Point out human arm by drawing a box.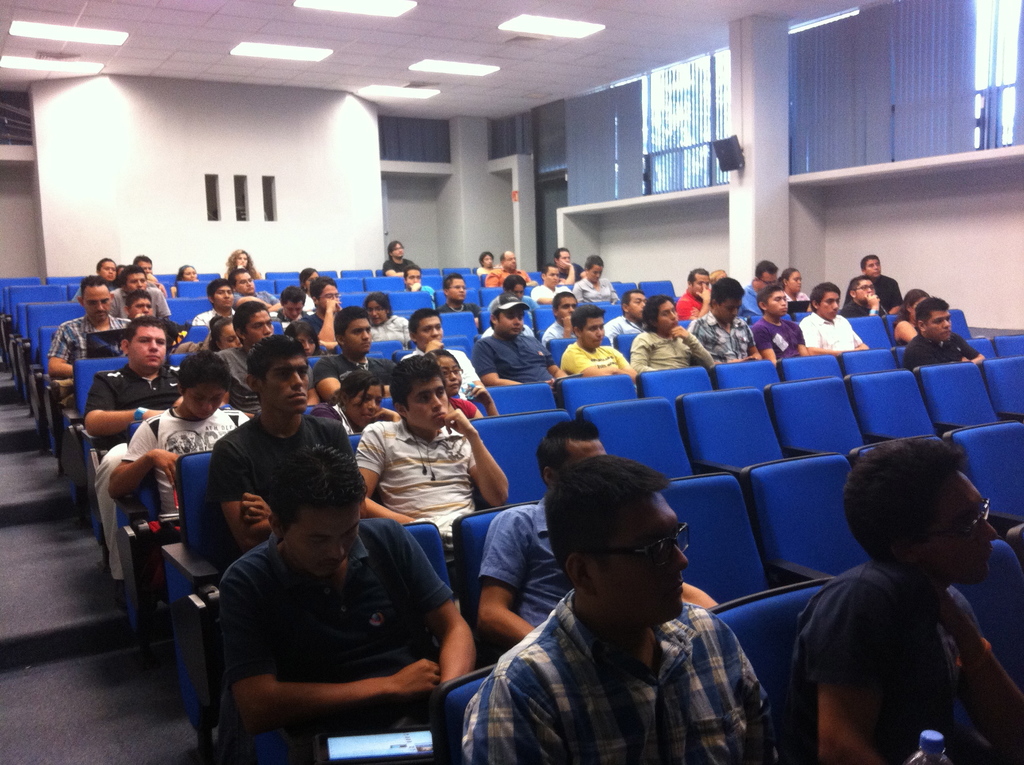
(left=563, top=261, right=574, bottom=284).
